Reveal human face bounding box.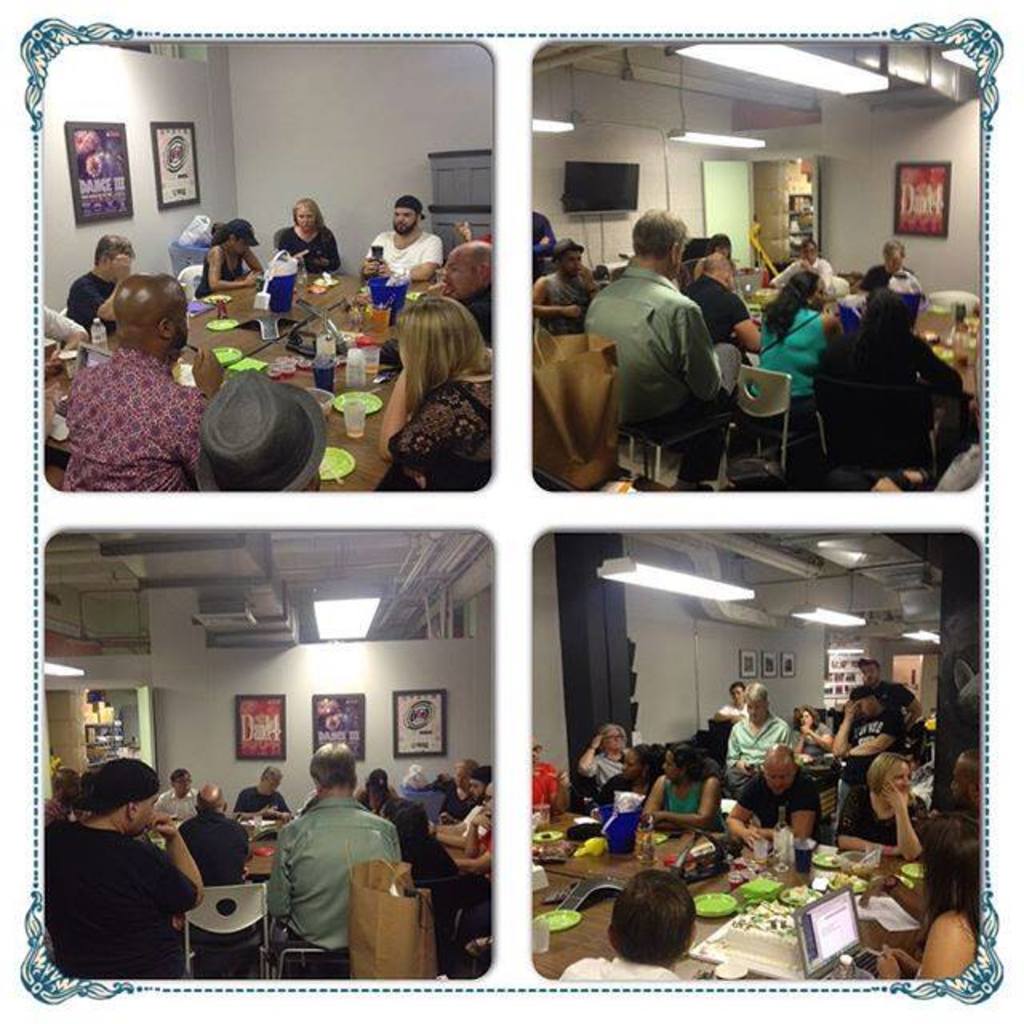
Revealed: {"x1": 454, "y1": 765, "x2": 472, "y2": 790}.
